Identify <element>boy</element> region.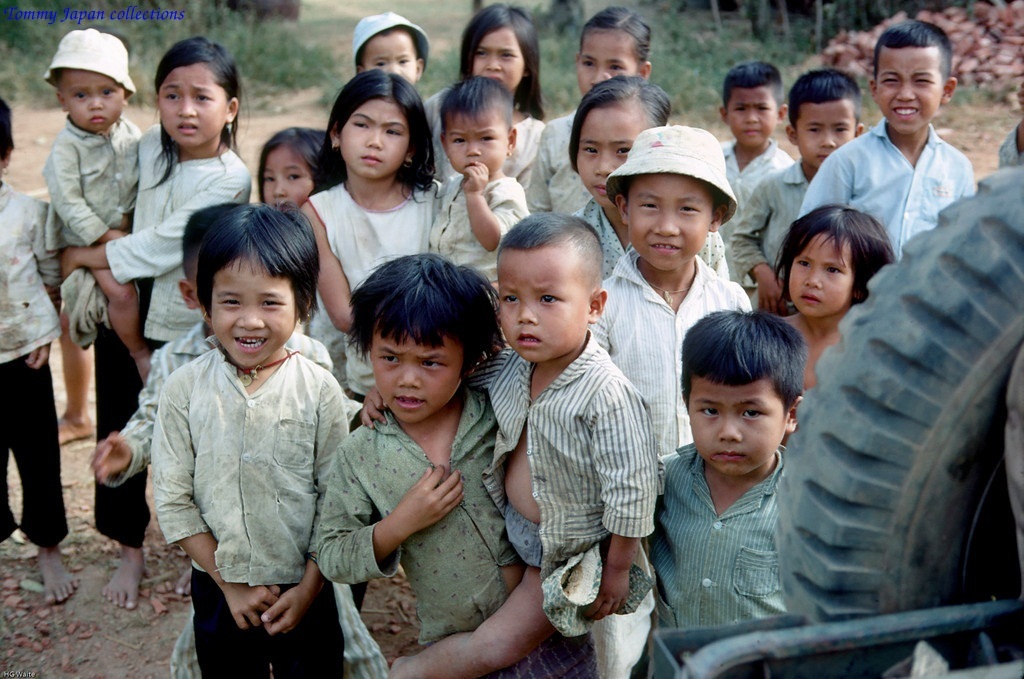
Region: <bbox>589, 127, 754, 461</bbox>.
